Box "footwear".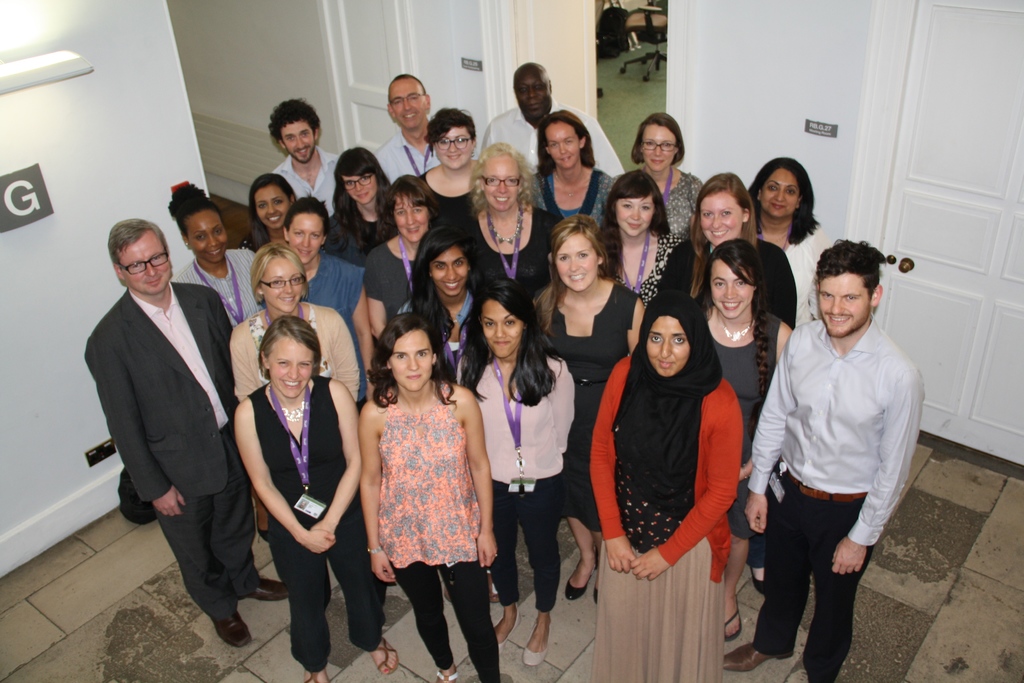
(x1=367, y1=636, x2=397, y2=679).
